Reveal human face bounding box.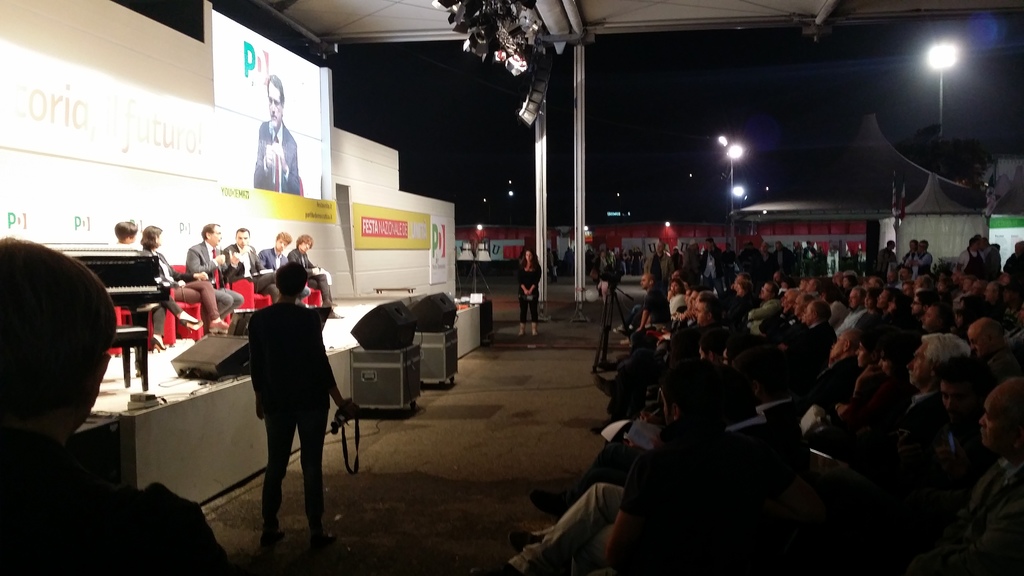
Revealed: l=980, t=389, r=1020, b=451.
